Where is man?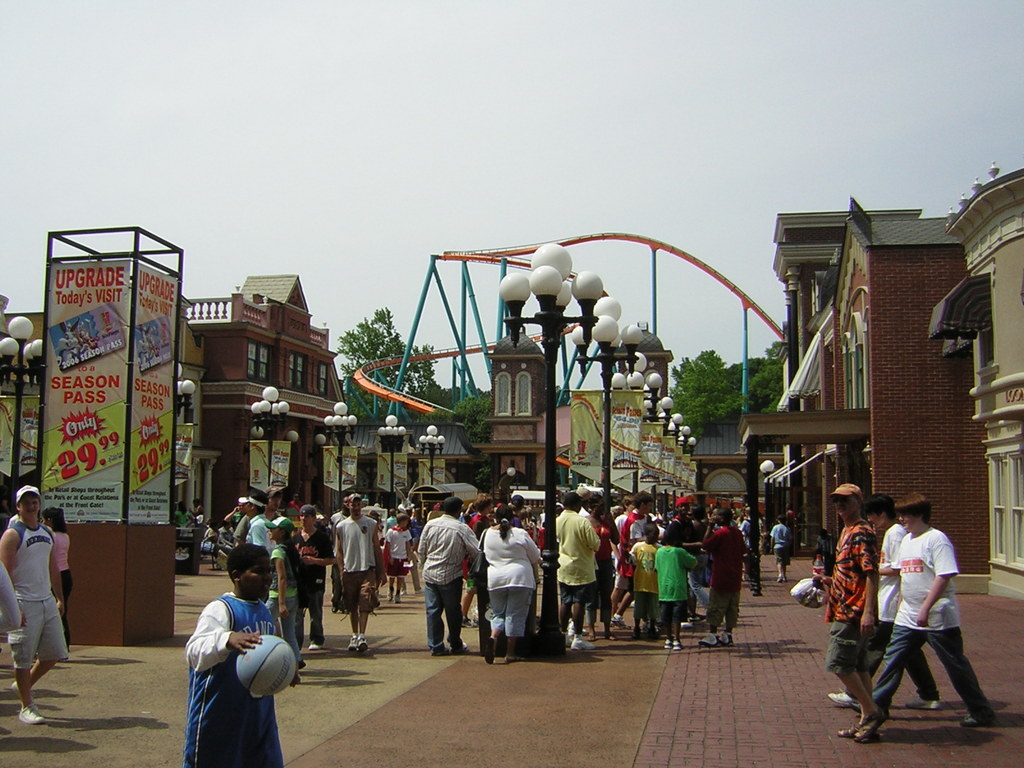
186 542 304 767.
